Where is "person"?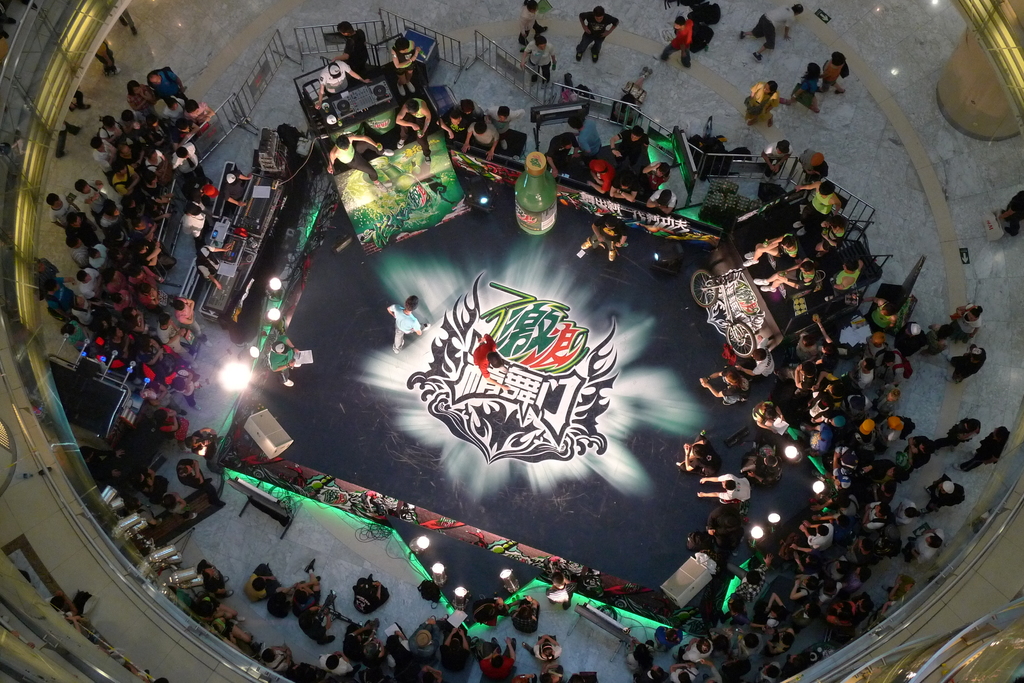
Rect(456, 99, 487, 121).
